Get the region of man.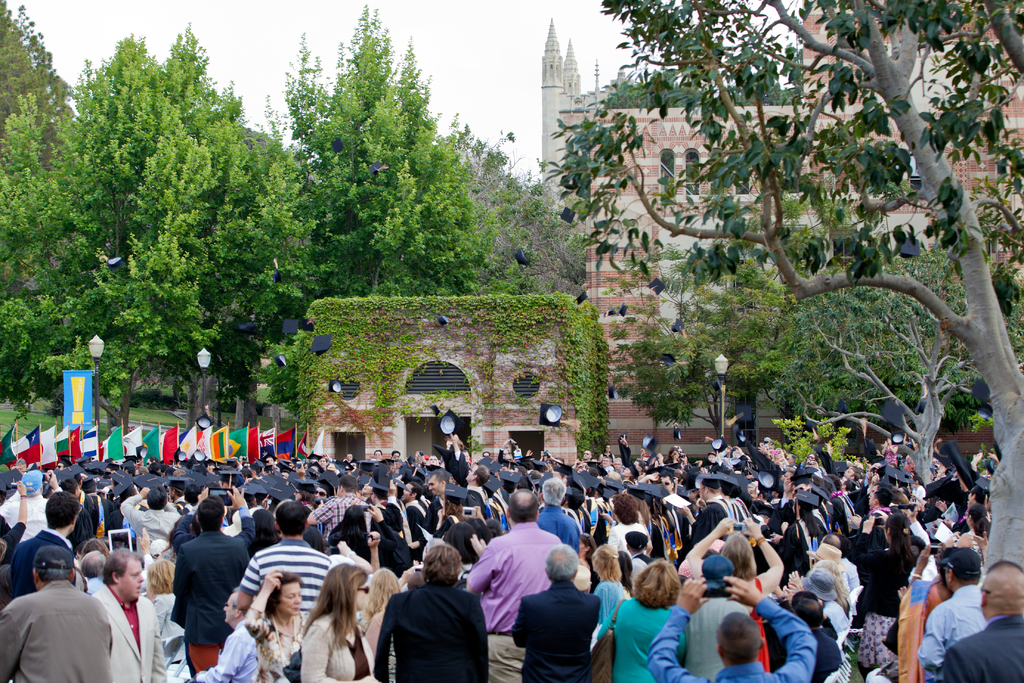
pyautogui.locateOnScreen(662, 557, 754, 682).
